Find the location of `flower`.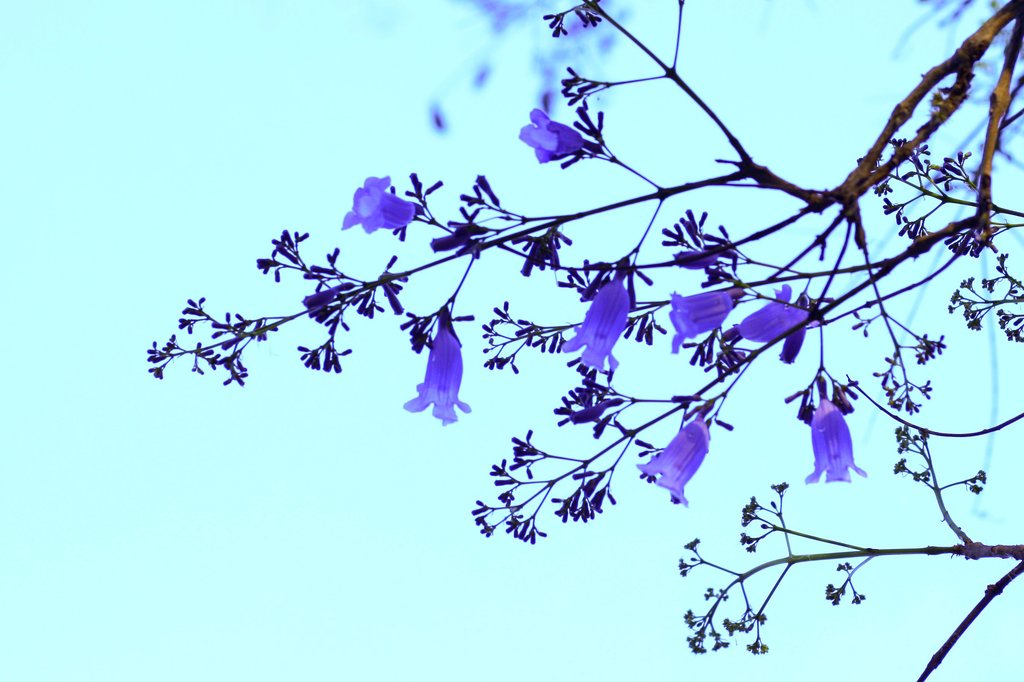
Location: select_region(341, 164, 424, 235).
